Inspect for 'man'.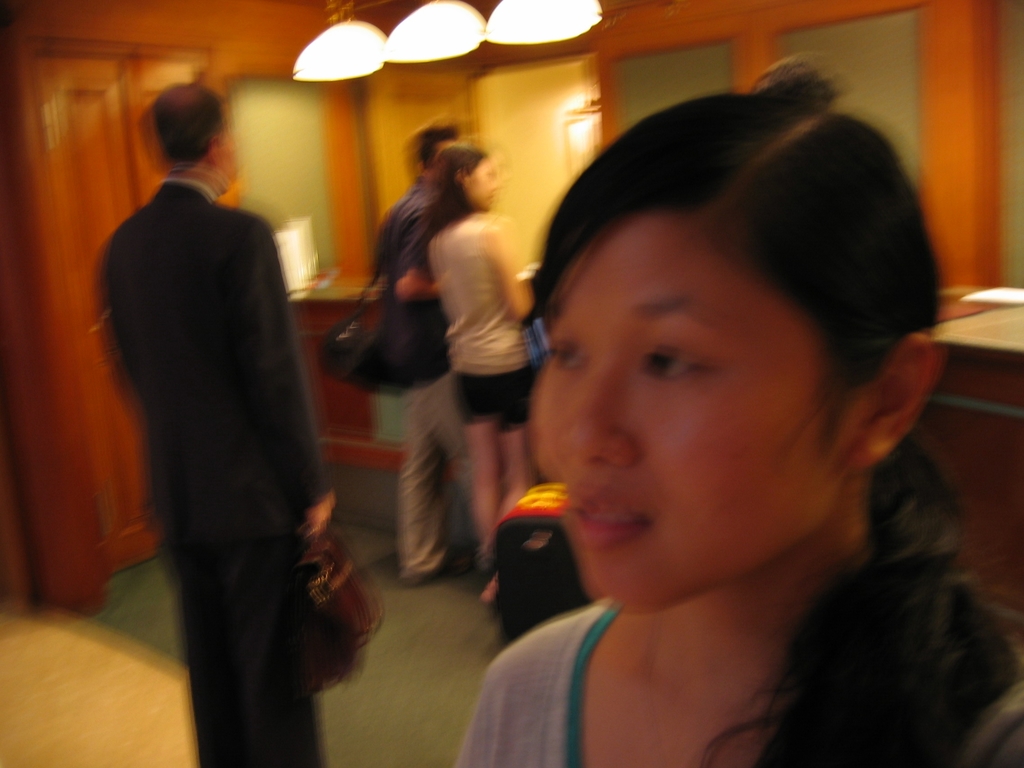
Inspection: [left=370, top=118, right=472, bottom=584].
